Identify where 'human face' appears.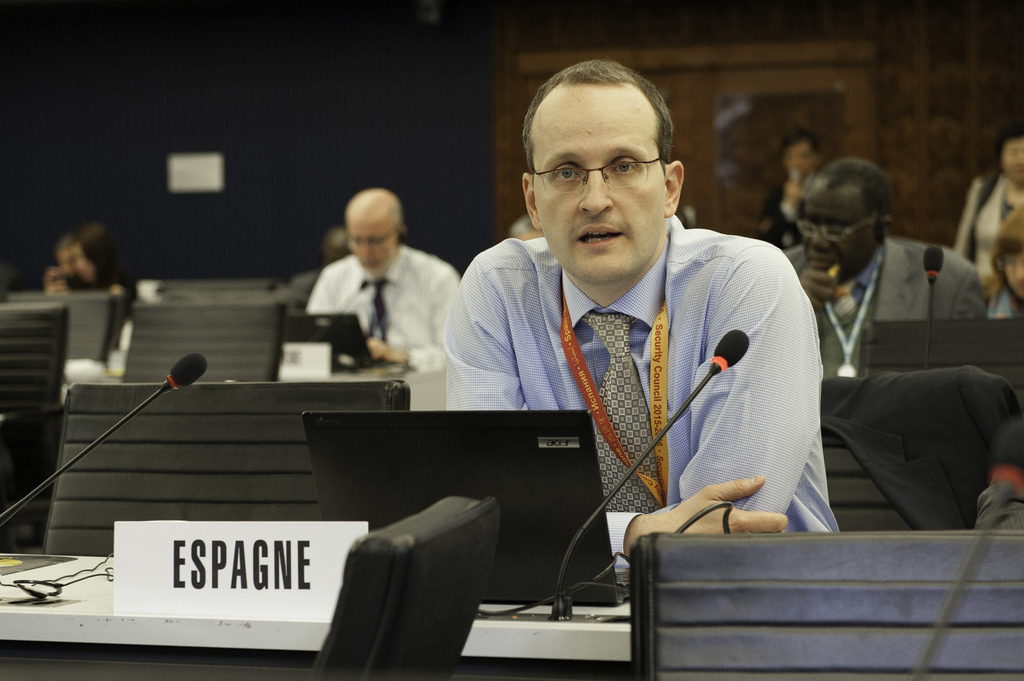
Appears at 801/182/875/280.
